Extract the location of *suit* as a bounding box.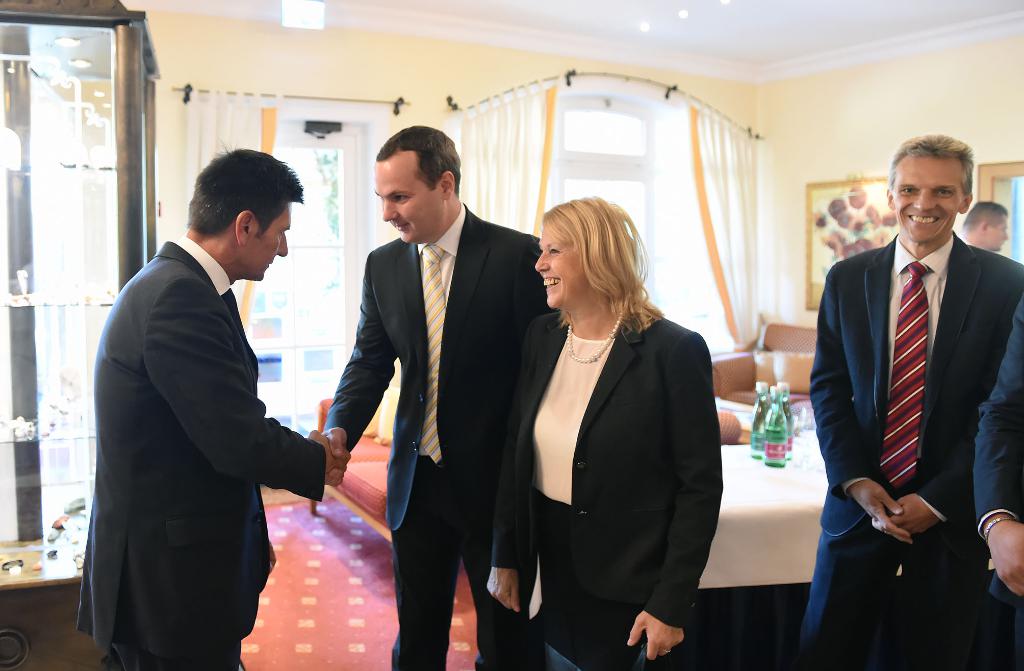
bbox(488, 309, 720, 670).
